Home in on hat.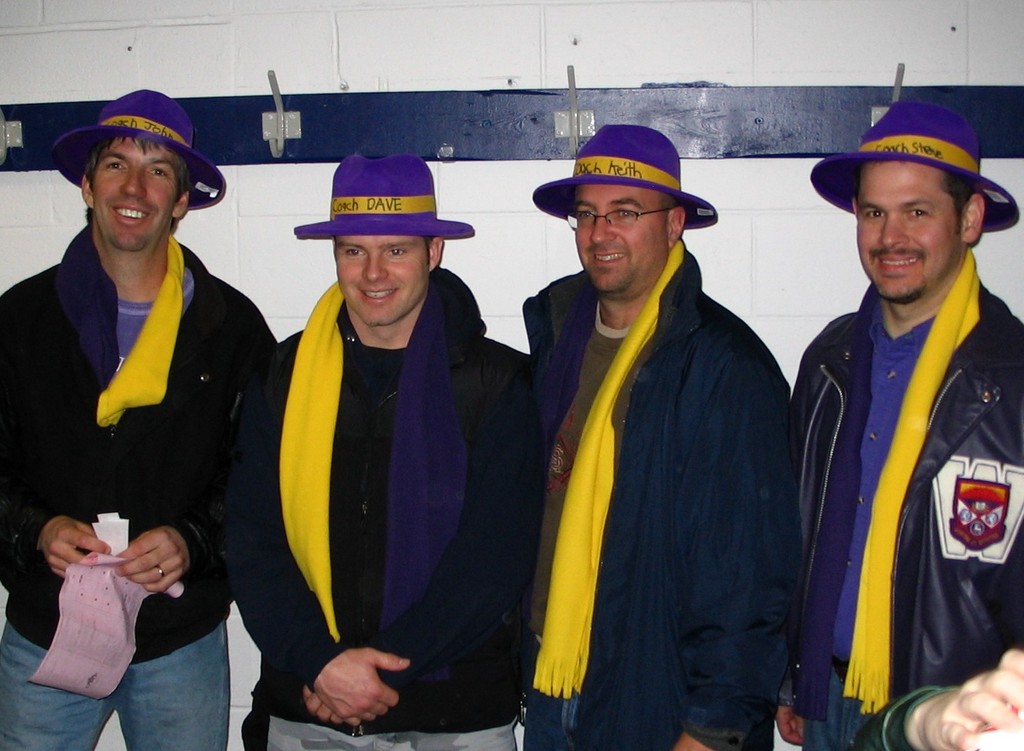
Homed in at <region>292, 151, 477, 242</region>.
